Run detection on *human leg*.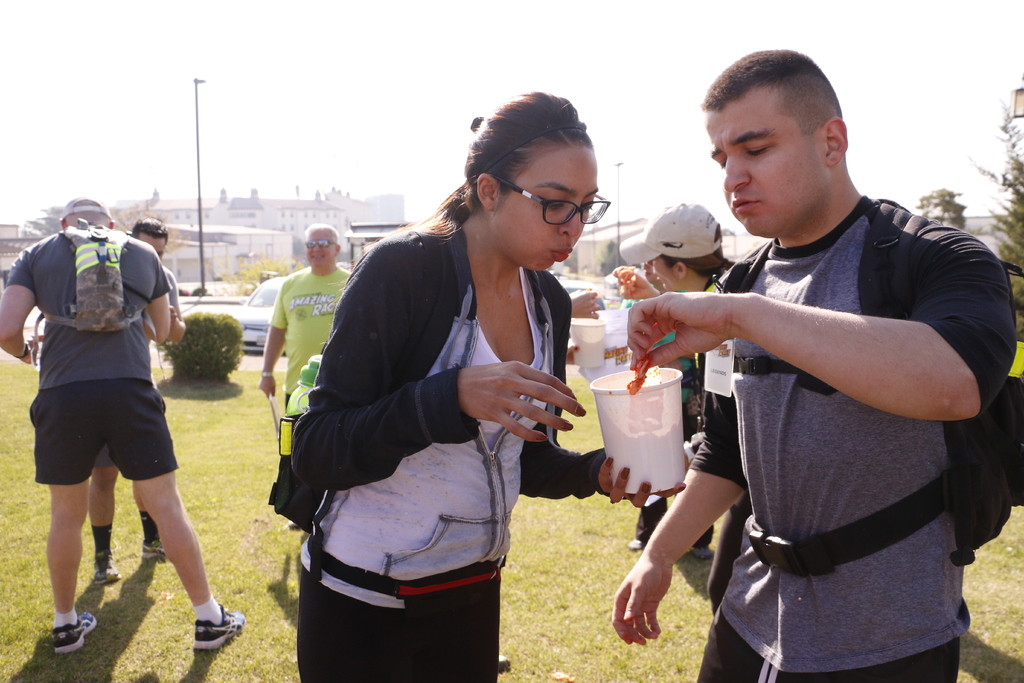
Result: pyautogui.locateOnScreen(296, 591, 505, 682).
